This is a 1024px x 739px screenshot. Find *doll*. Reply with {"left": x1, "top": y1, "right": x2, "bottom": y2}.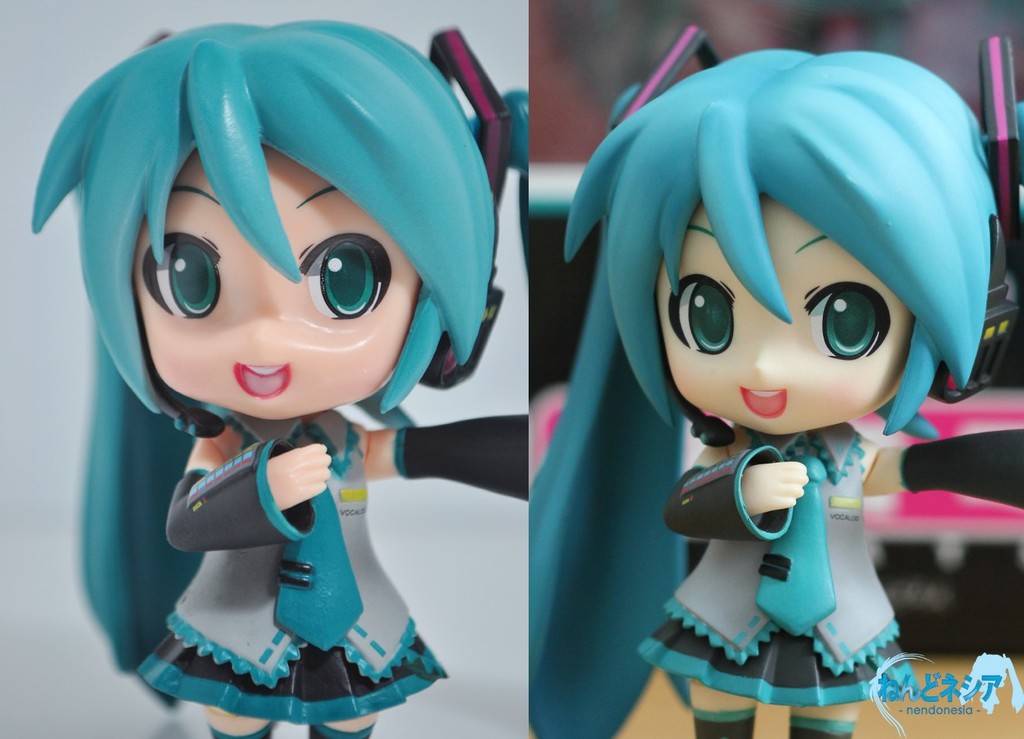
{"left": 540, "top": 48, "right": 983, "bottom": 734}.
